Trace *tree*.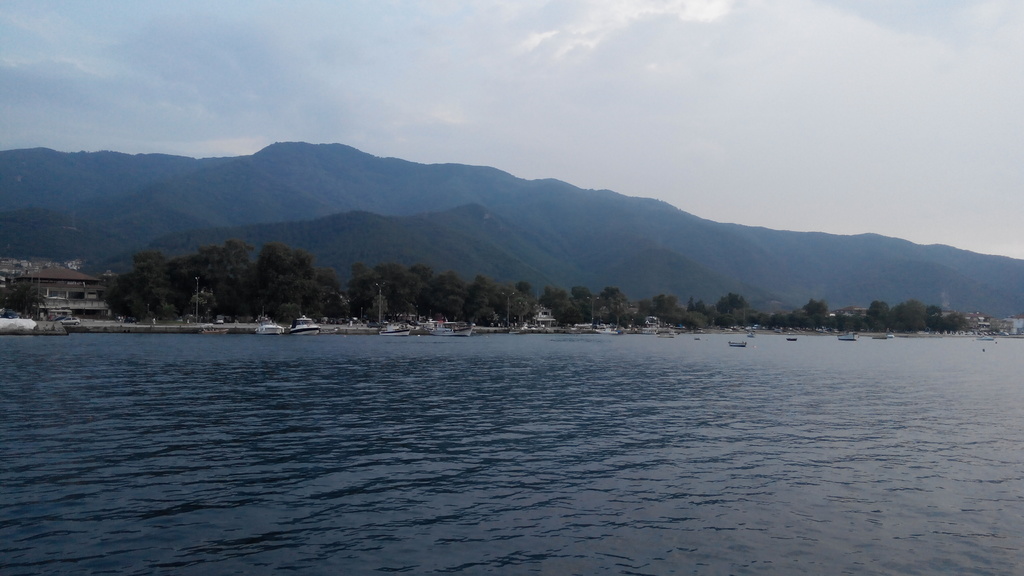
Traced to [x1=514, y1=280, x2=540, y2=317].
